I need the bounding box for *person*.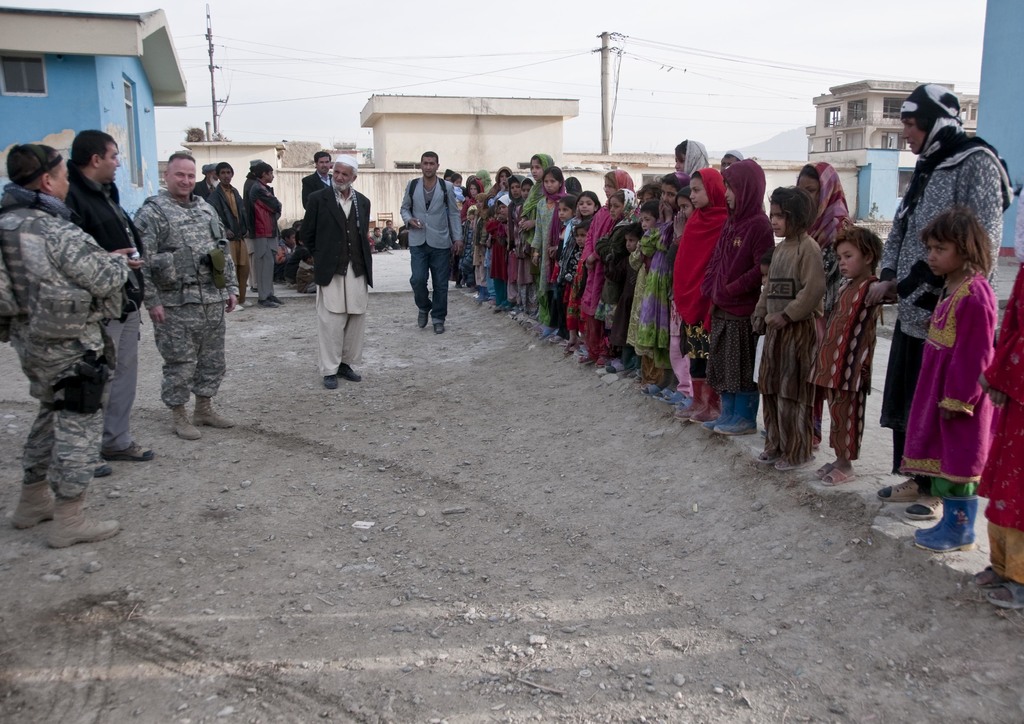
Here it is: (749, 185, 828, 469).
